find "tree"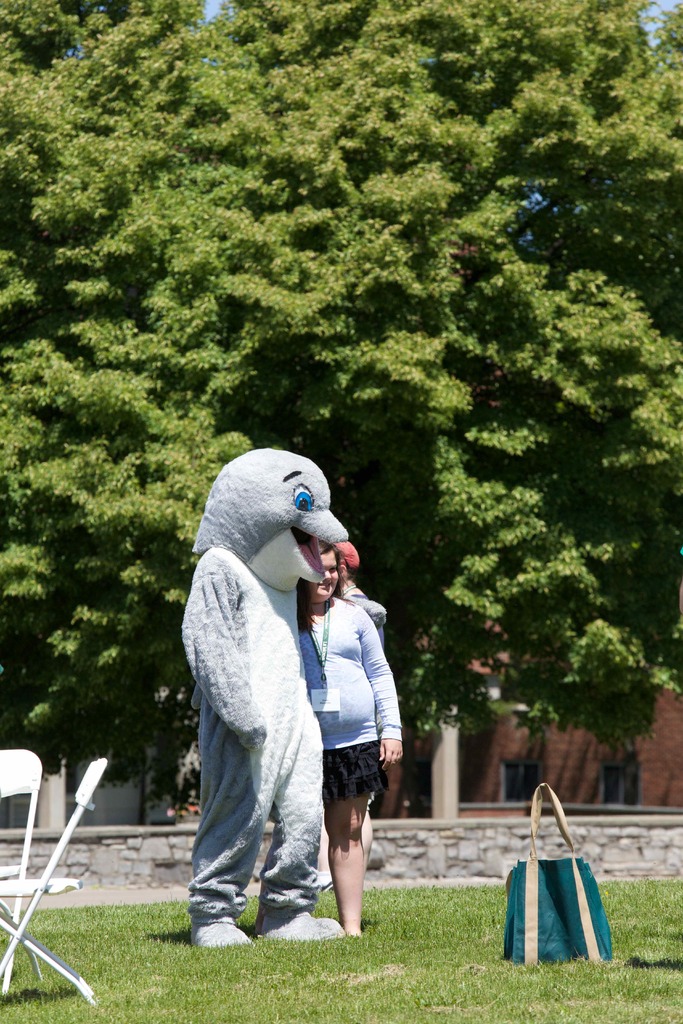
[x1=0, y1=0, x2=197, y2=349]
